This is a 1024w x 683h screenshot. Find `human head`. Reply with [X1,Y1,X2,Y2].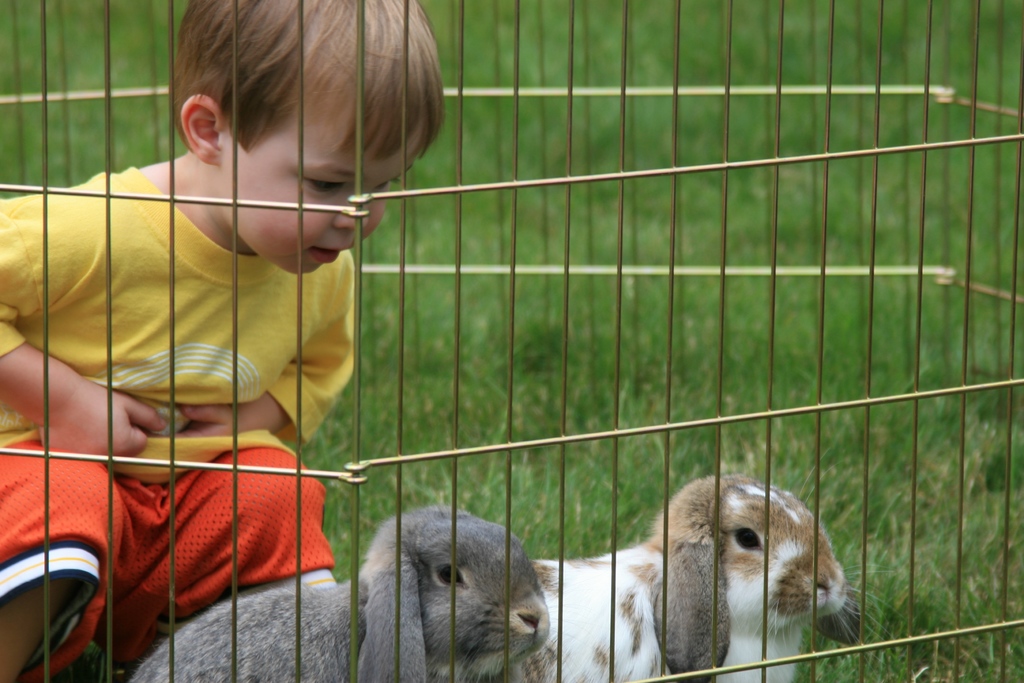
[167,0,444,275].
